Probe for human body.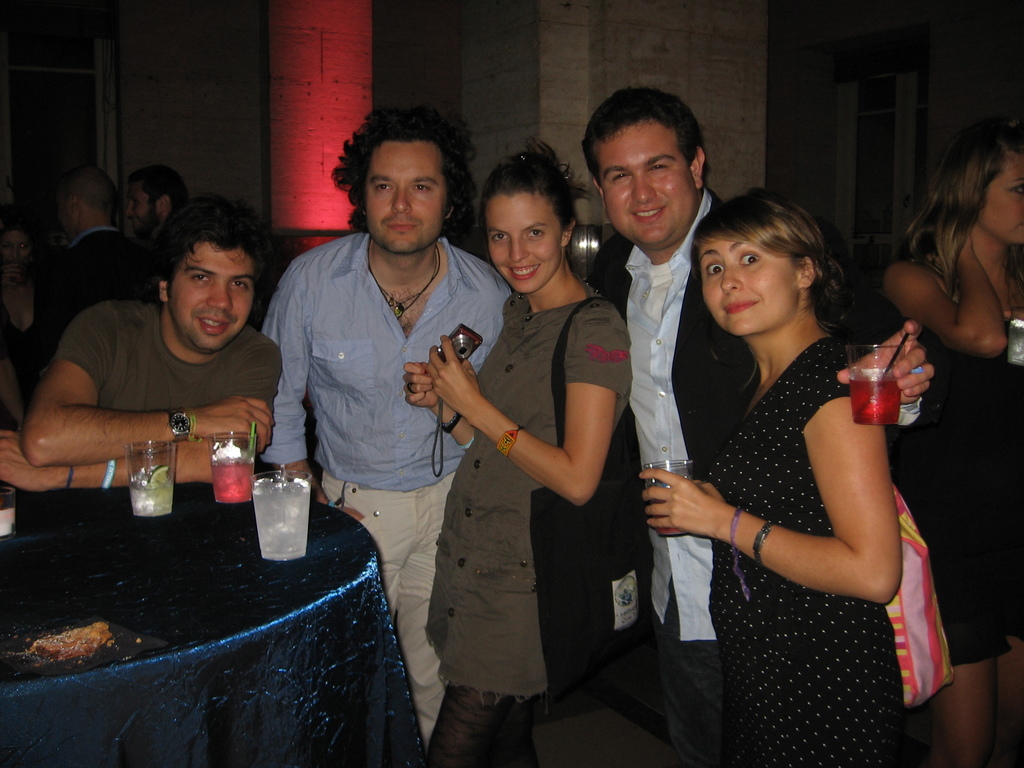
Probe result: locate(0, 184, 284, 485).
